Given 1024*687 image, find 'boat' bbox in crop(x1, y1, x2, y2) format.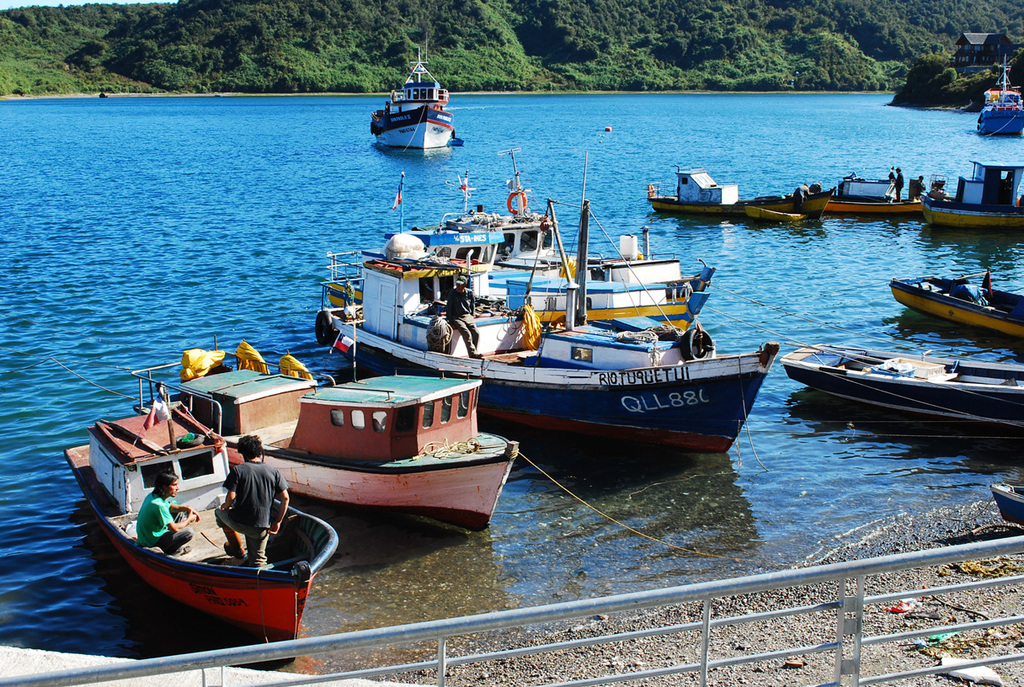
crop(972, 56, 1023, 142).
